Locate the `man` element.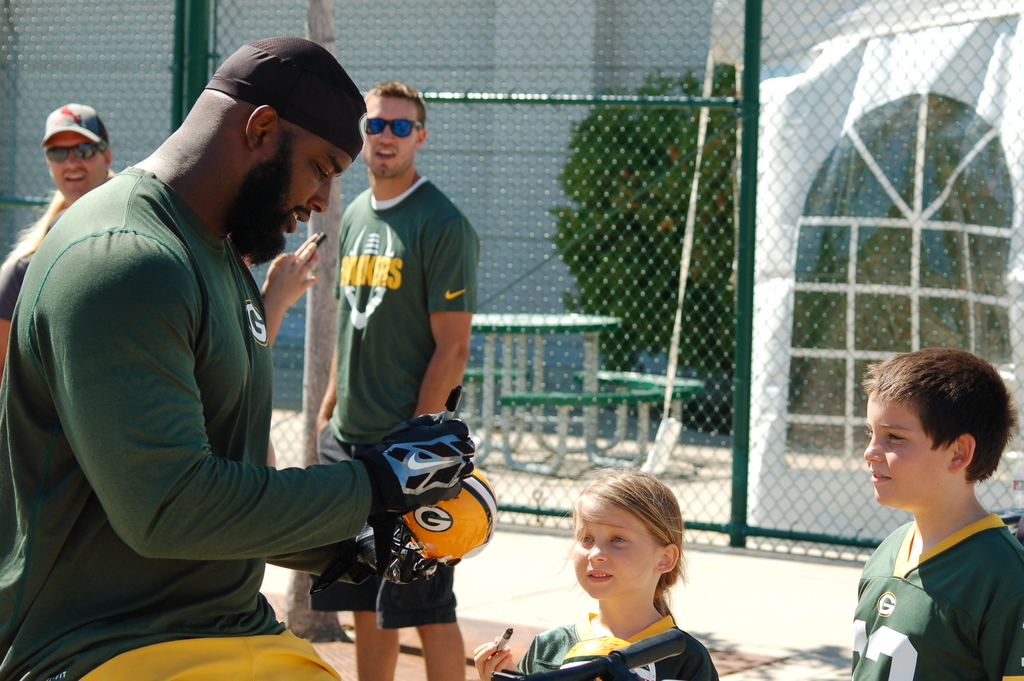
Element bbox: bbox(38, 105, 113, 202).
